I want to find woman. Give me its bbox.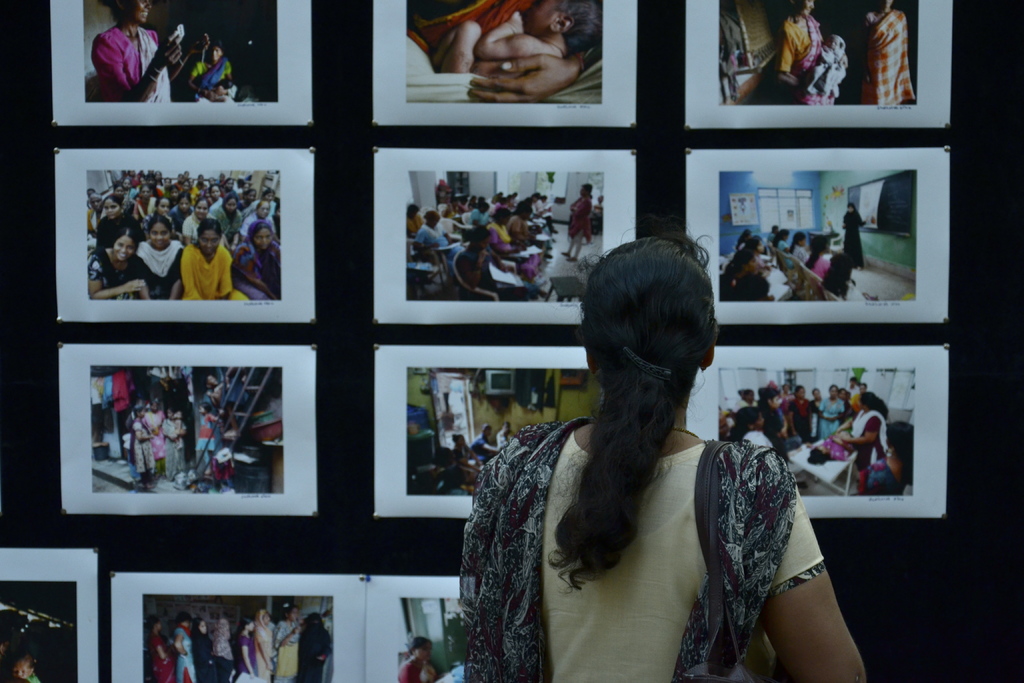
x1=296, y1=608, x2=336, y2=682.
